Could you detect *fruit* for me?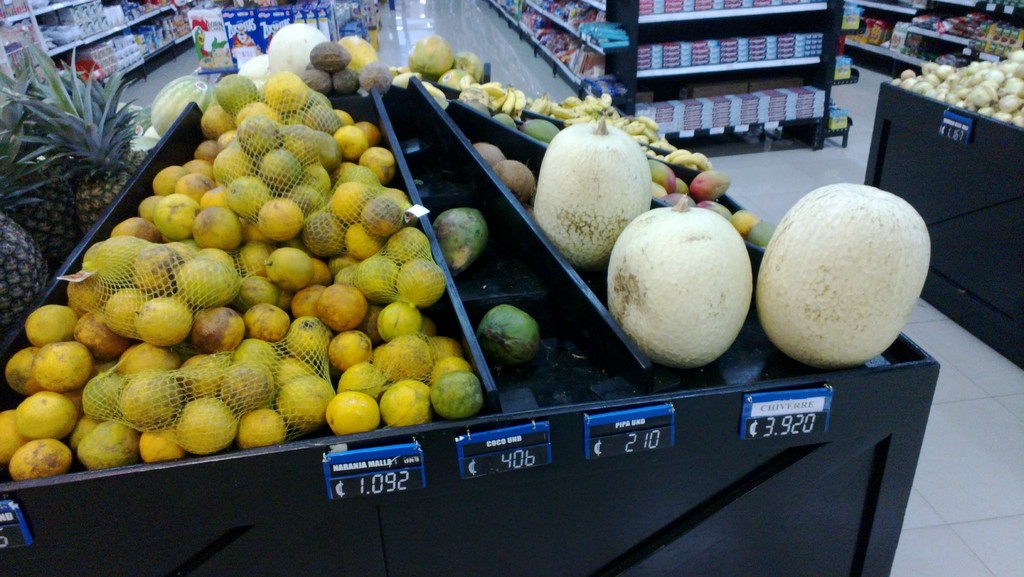
Detection result: <region>615, 200, 755, 360</region>.
